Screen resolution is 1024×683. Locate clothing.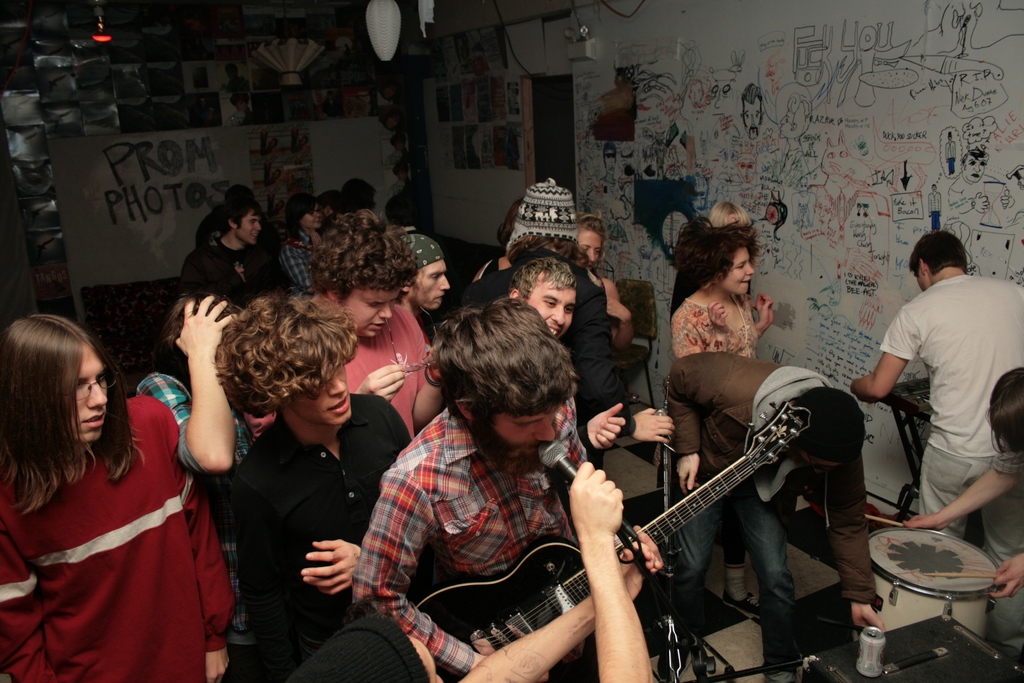
289,222,321,299.
